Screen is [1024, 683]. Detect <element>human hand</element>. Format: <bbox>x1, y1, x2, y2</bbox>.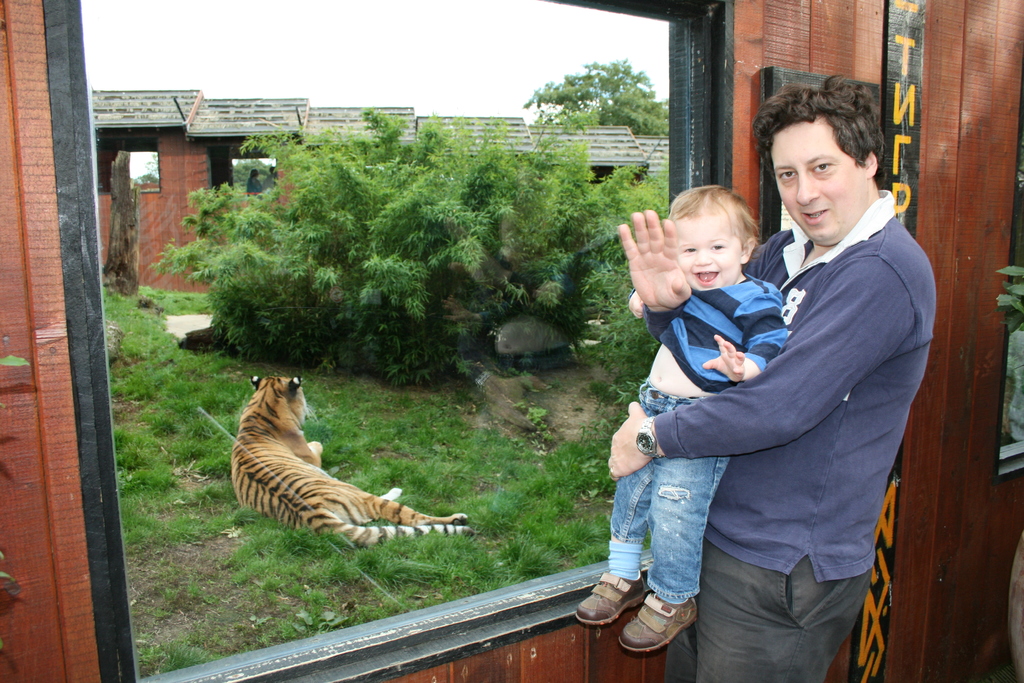
<bbox>617, 210, 706, 308</bbox>.
